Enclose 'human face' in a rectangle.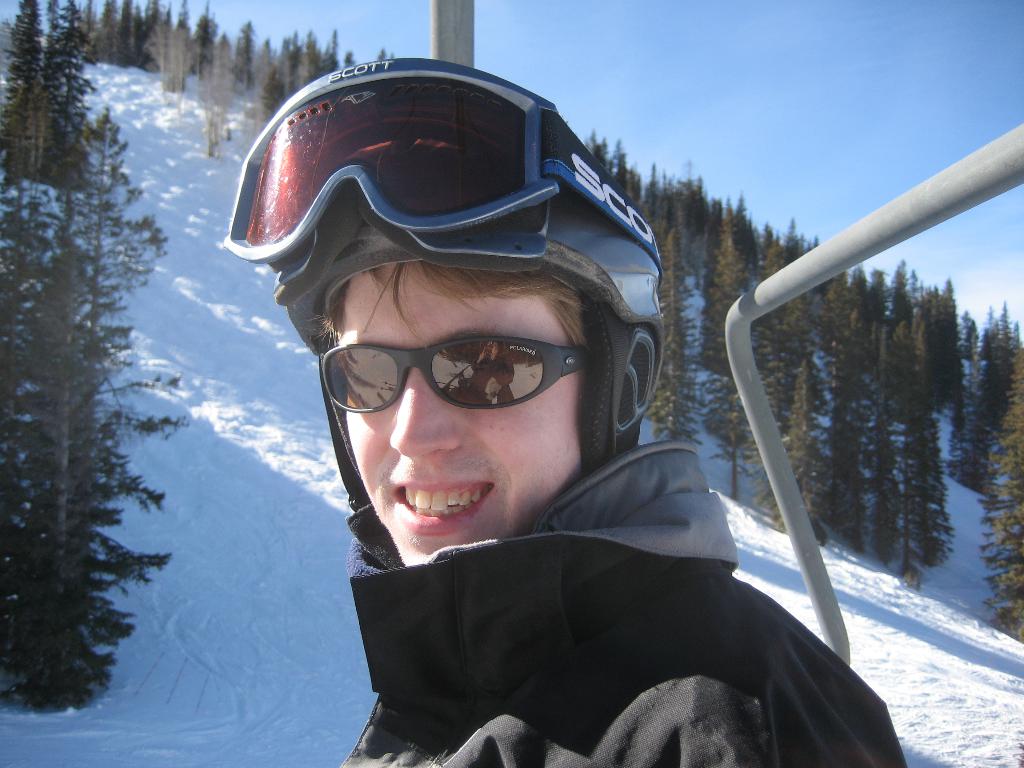
locate(346, 261, 579, 565).
